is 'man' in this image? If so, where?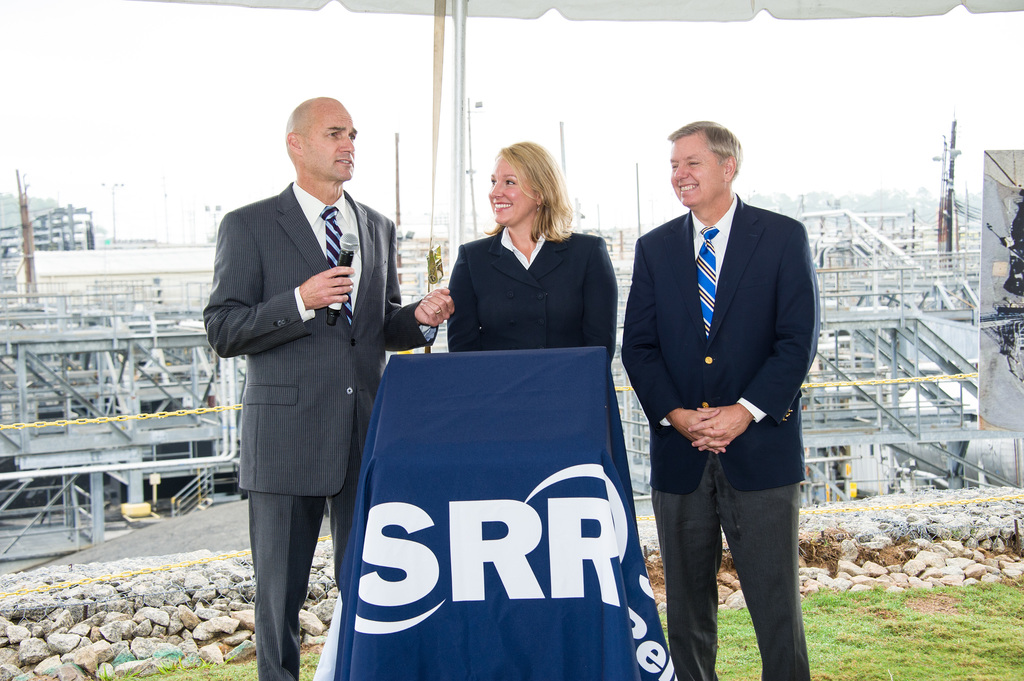
Yes, at locate(627, 111, 826, 639).
